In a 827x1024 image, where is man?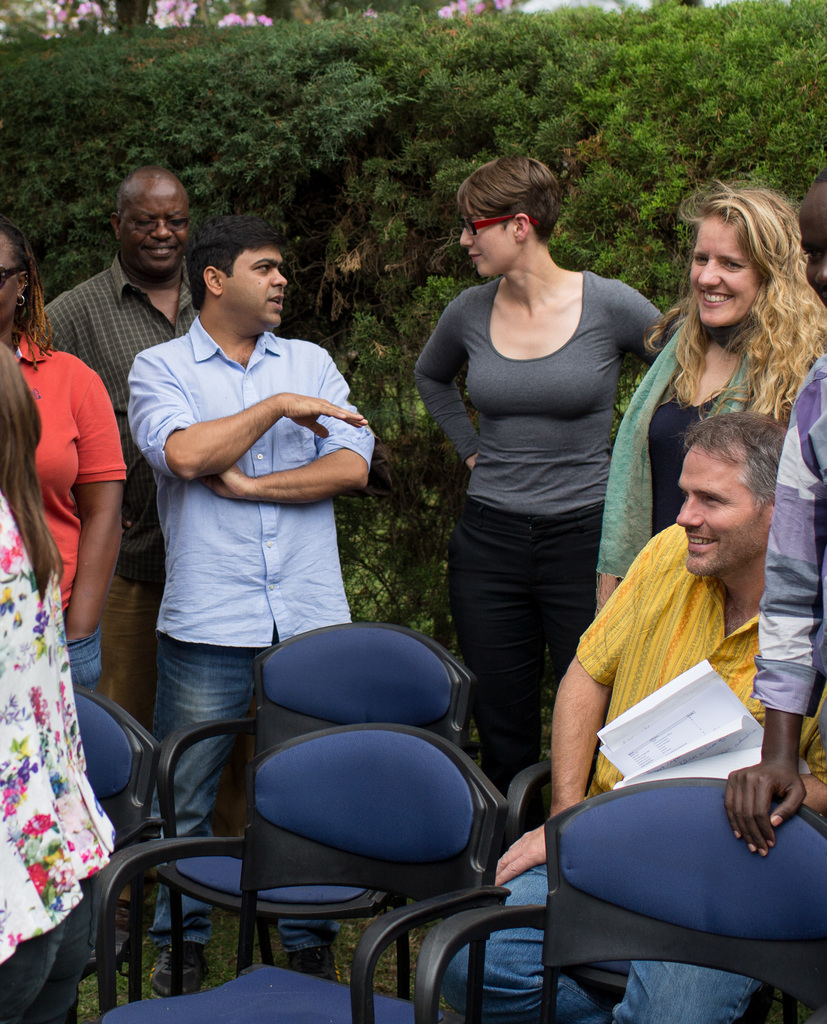
36, 161, 202, 929.
